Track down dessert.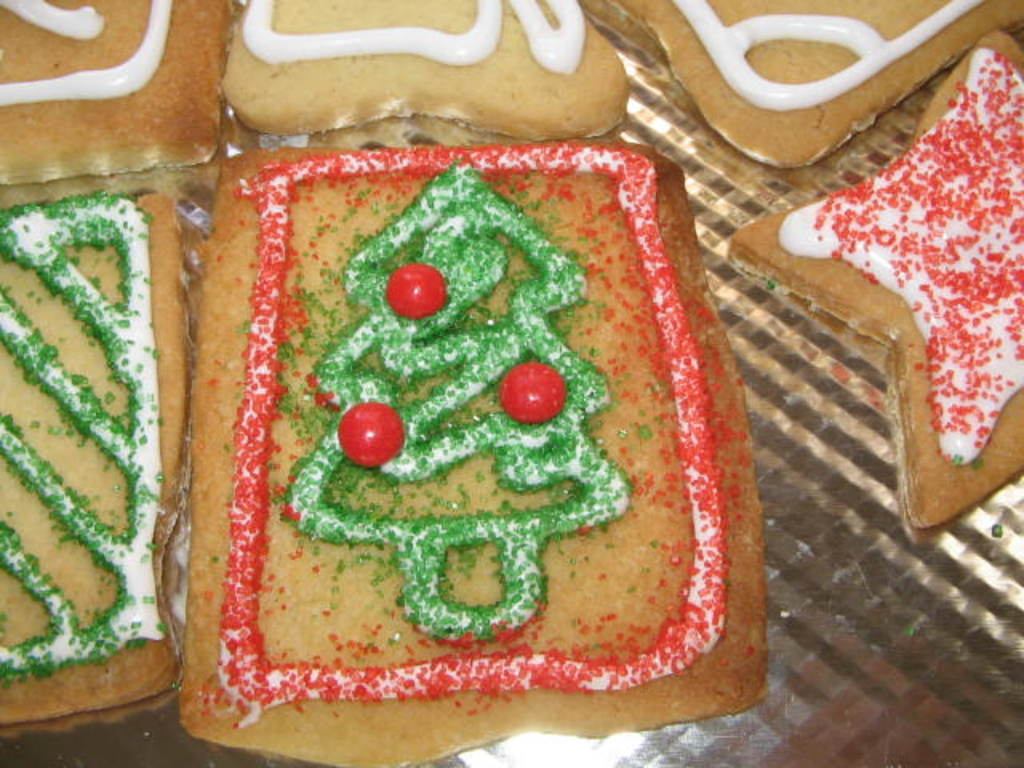
Tracked to 178,139,765,766.
